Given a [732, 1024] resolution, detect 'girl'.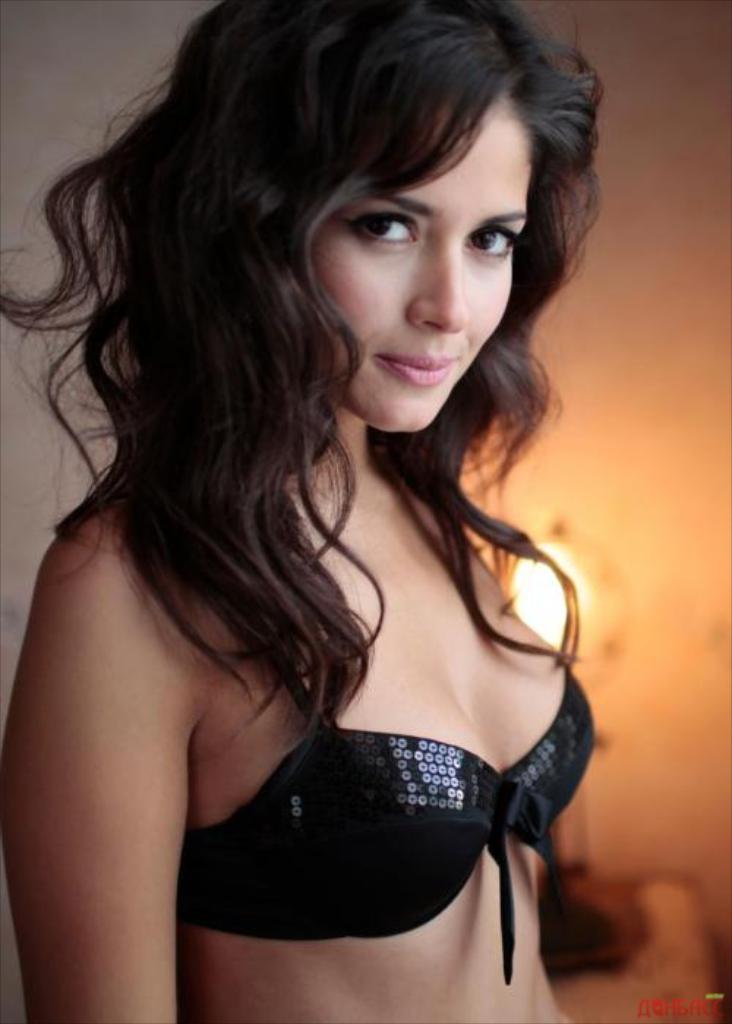
x1=0 y1=0 x2=599 y2=1023.
